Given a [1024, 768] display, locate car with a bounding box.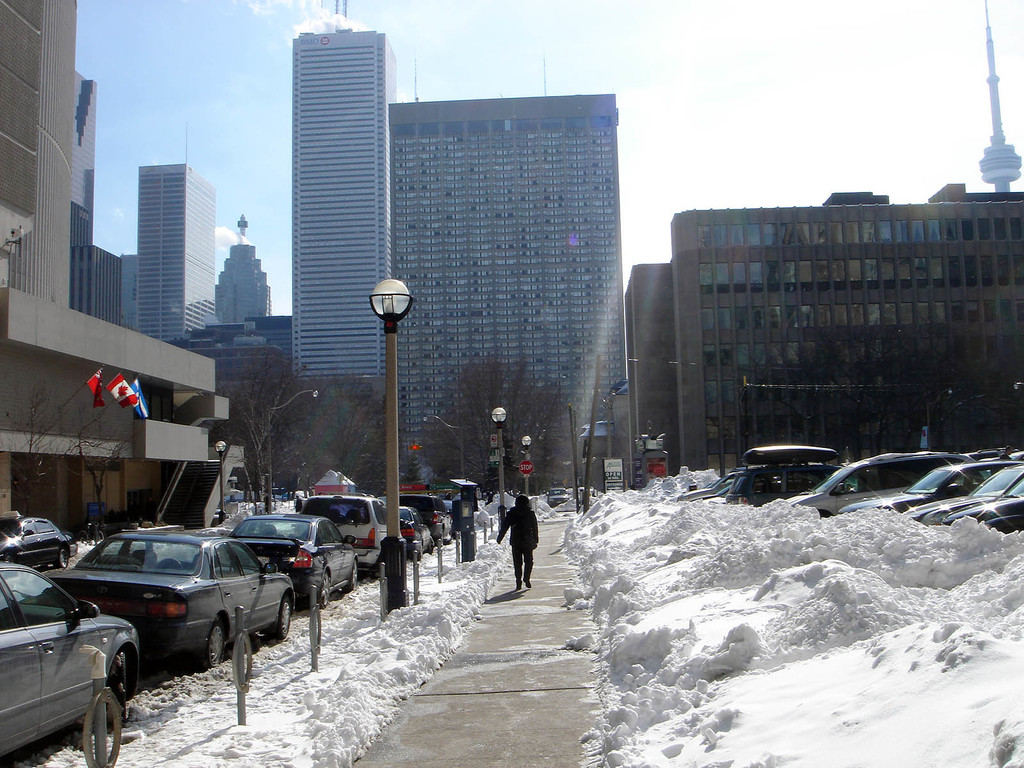
Located: 401:503:444:565.
